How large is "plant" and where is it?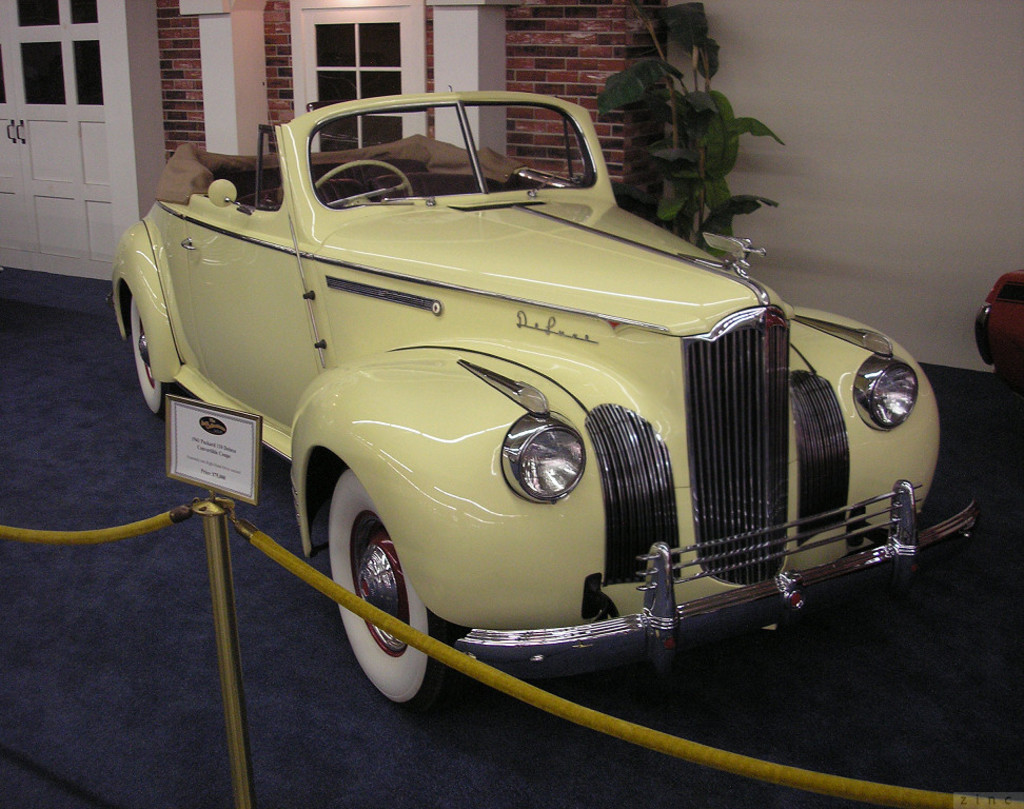
Bounding box: bbox(629, 42, 791, 253).
